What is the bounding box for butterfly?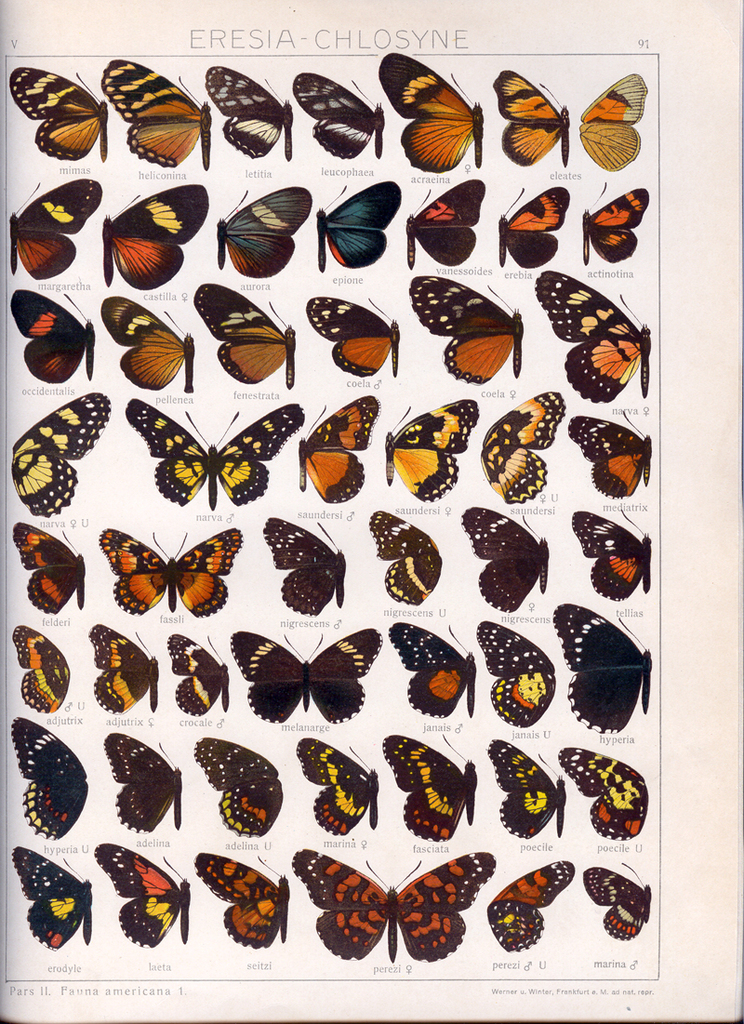
detection(120, 397, 300, 515).
